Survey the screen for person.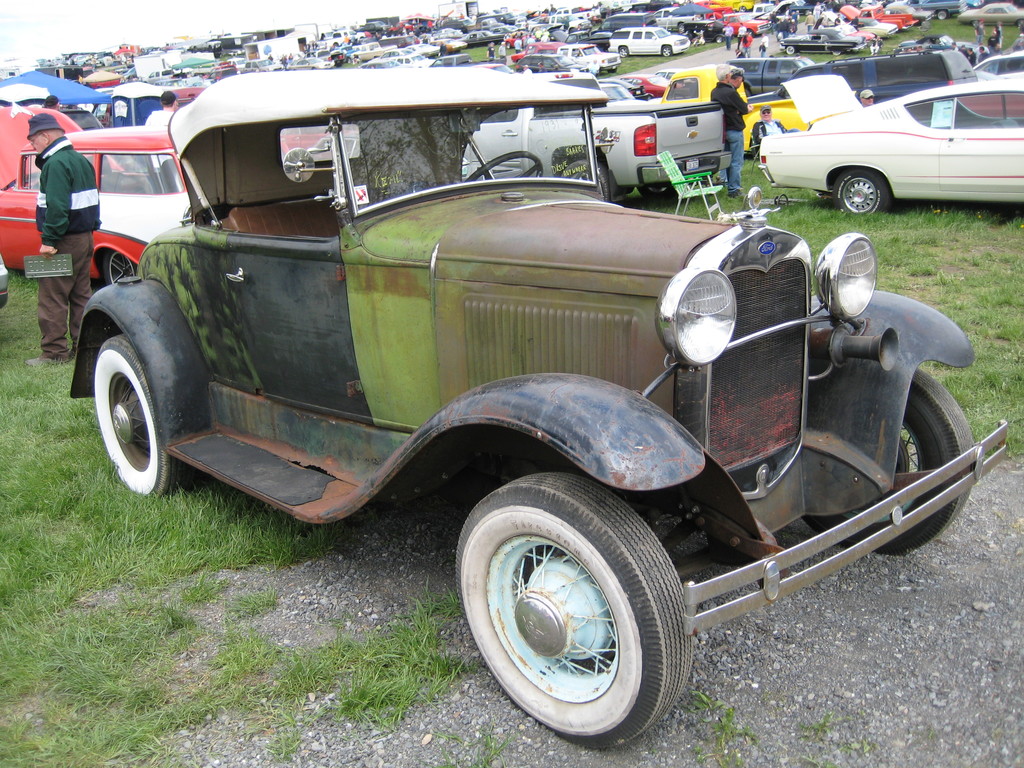
Survey found: [146, 88, 180, 198].
